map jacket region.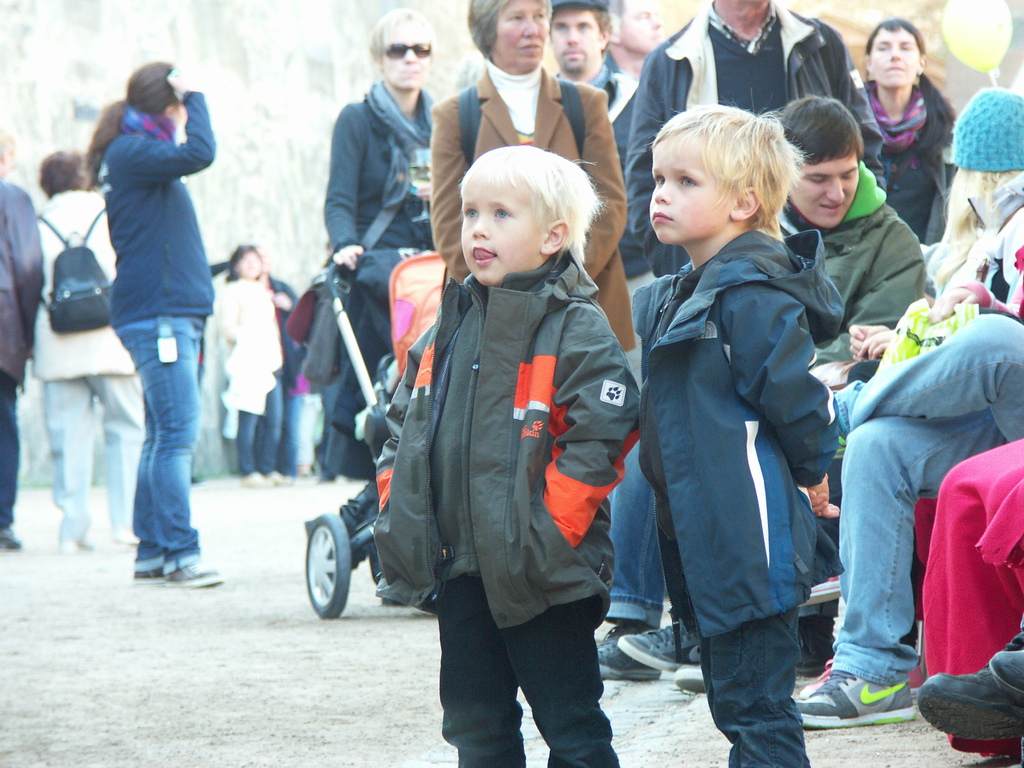
Mapped to {"x1": 790, "y1": 188, "x2": 924, "y2": 358}.
